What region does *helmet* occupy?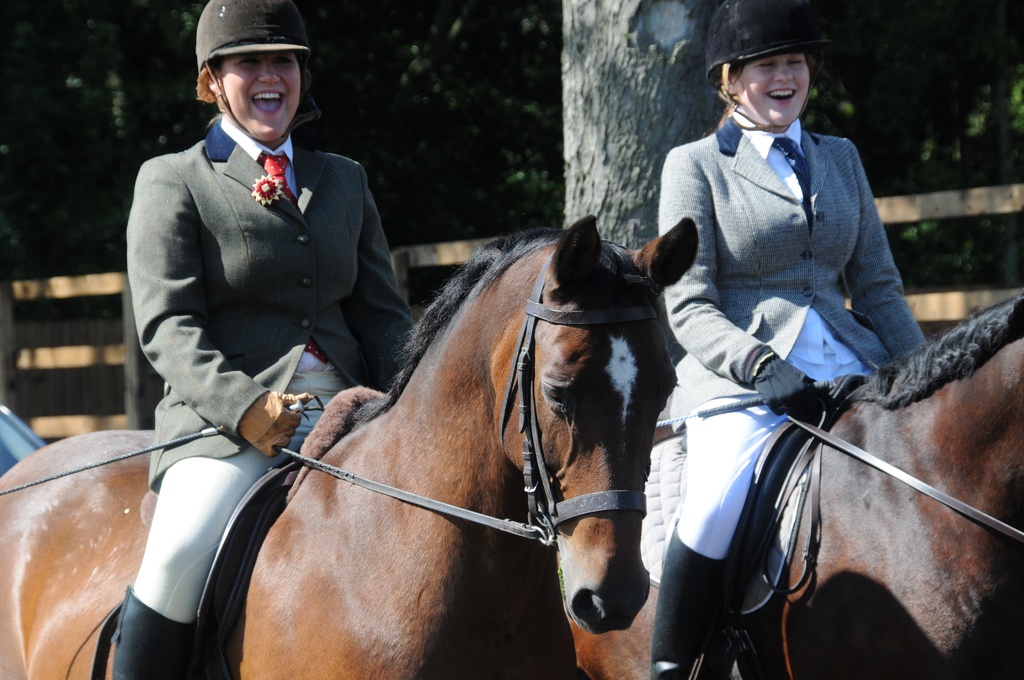
detection(198, 0, 312, 137).
